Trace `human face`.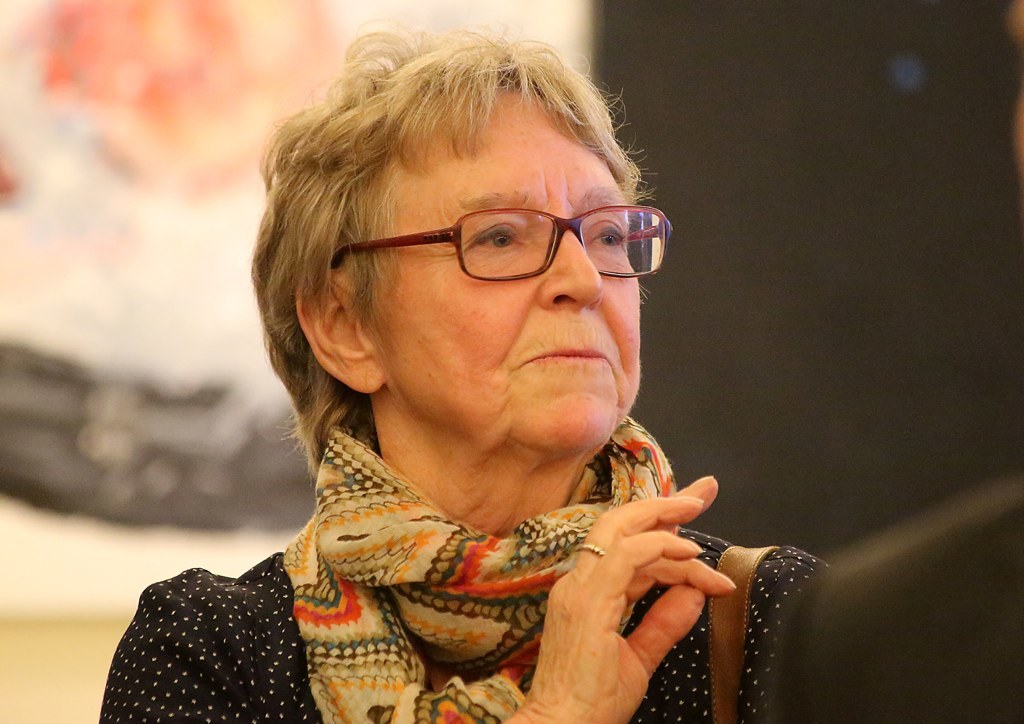
Traced to locate(381, 80, 642, 443).
